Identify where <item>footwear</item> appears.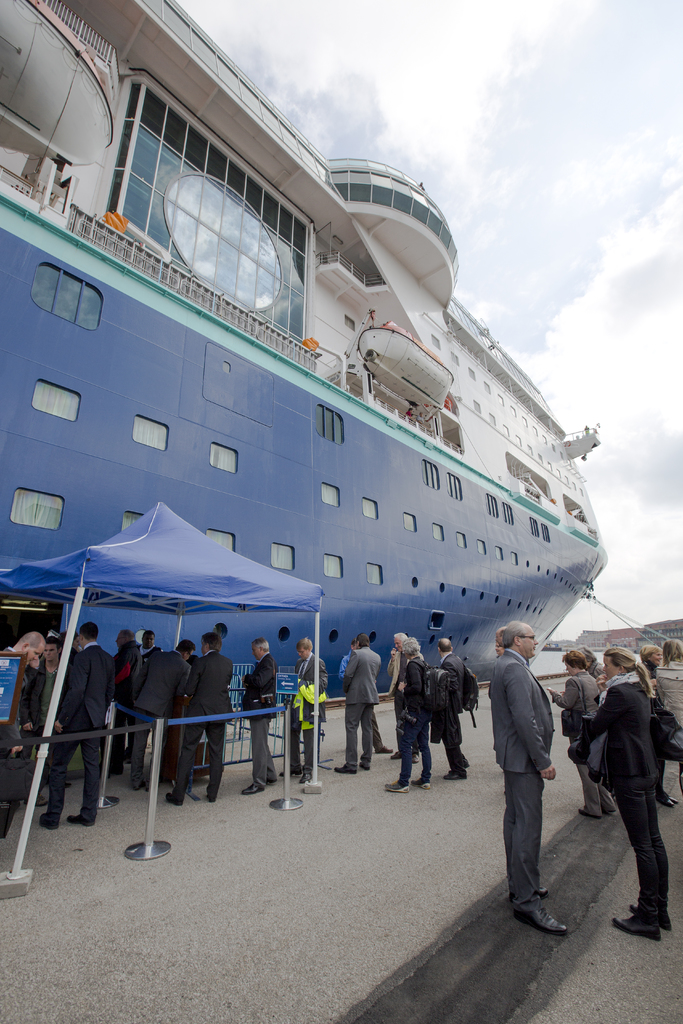
Appears at (left=388, top=749, right=400, bottom=760).
